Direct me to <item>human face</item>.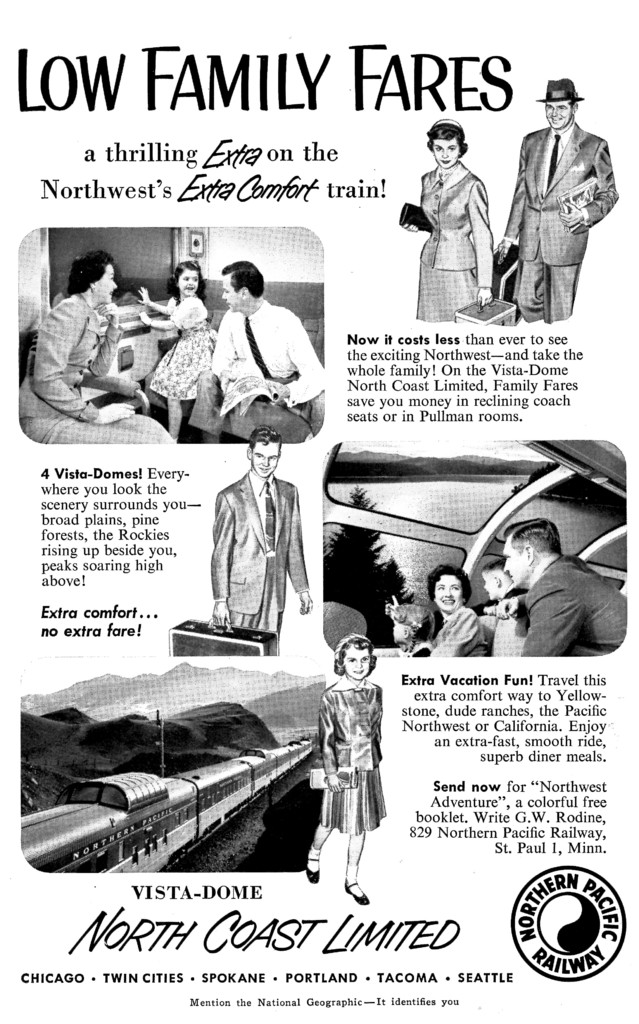
Direction: 251,440,280,478.
